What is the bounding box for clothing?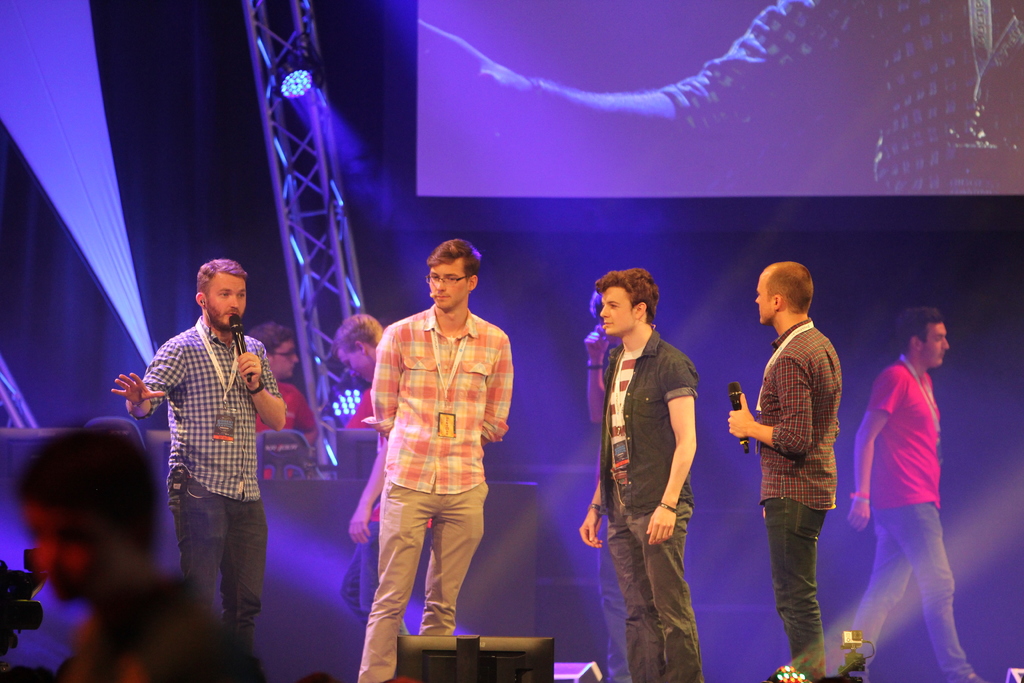
(x1=356, y1=308, x2=508, y2=497).
